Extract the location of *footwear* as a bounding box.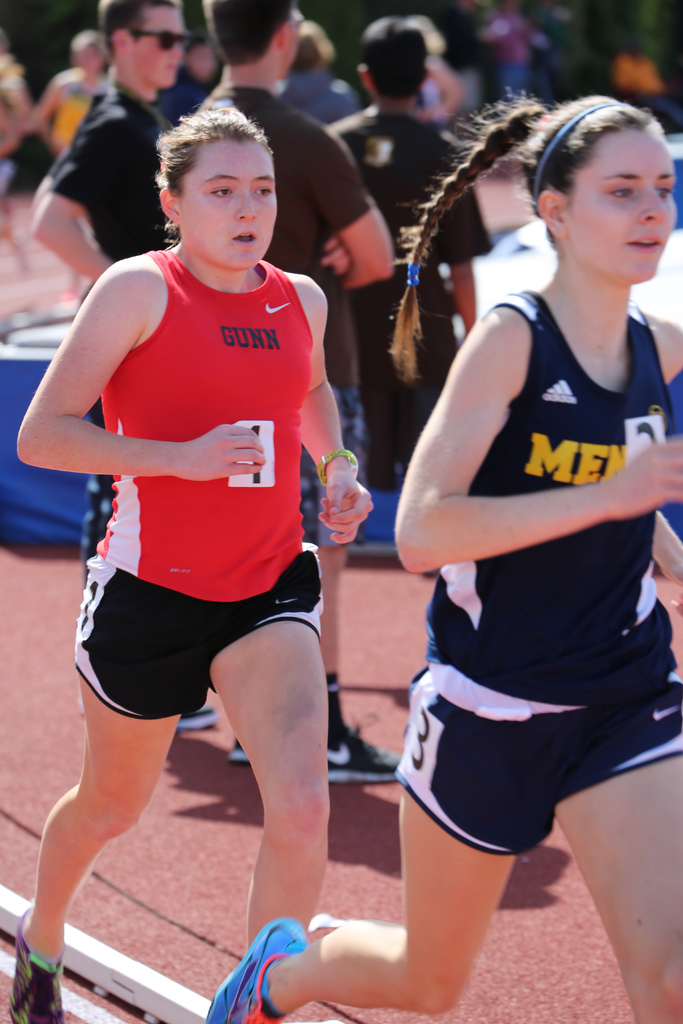
(x1=8, y1=904, x2=65, y2=1023).
